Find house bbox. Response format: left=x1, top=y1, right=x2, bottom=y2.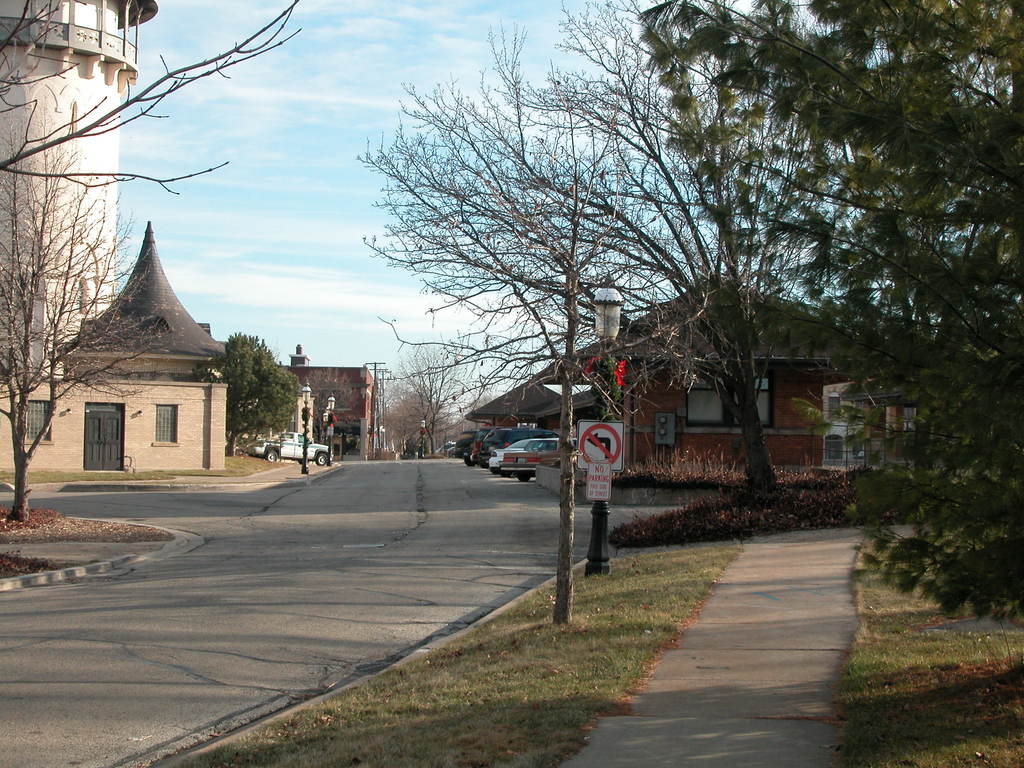
left=463, top=285, right=849, bottom=474.
